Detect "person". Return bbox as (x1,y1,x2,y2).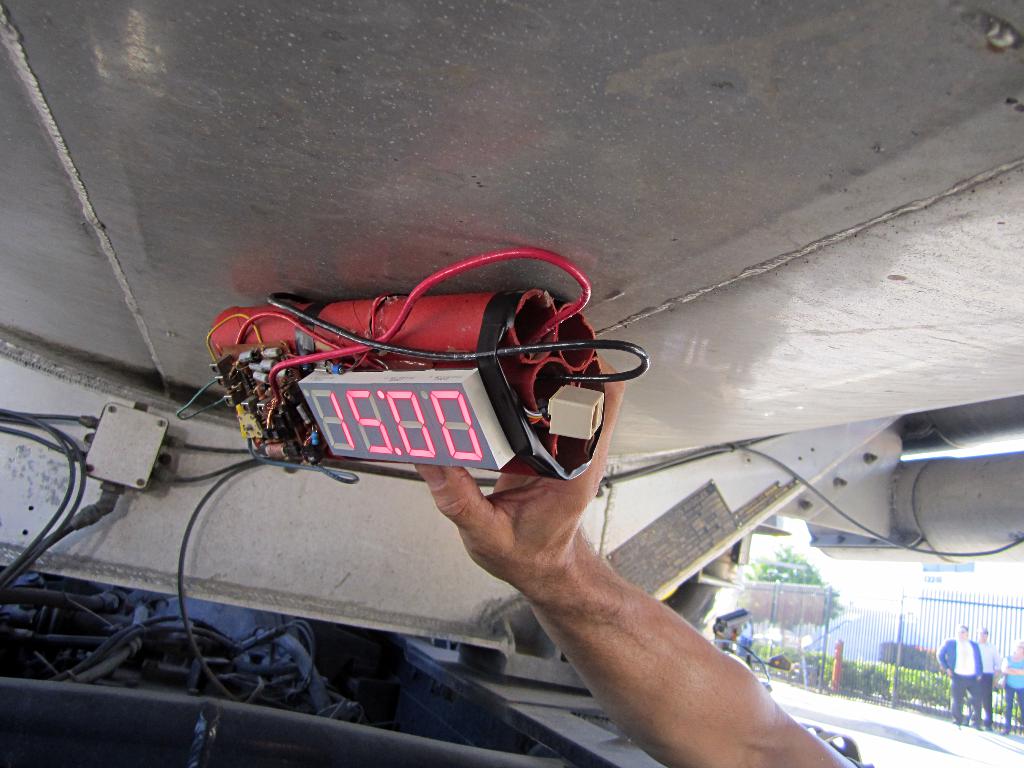
(977,628,1002,736).
